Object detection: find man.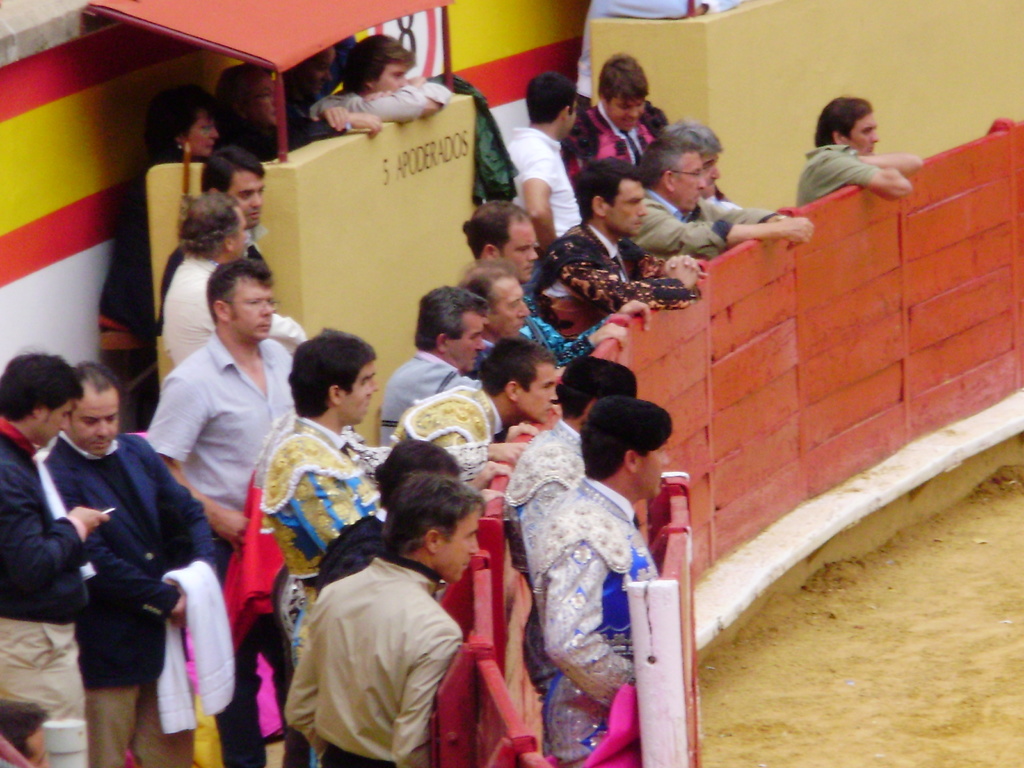
detection(625, 131, 811, 257).
